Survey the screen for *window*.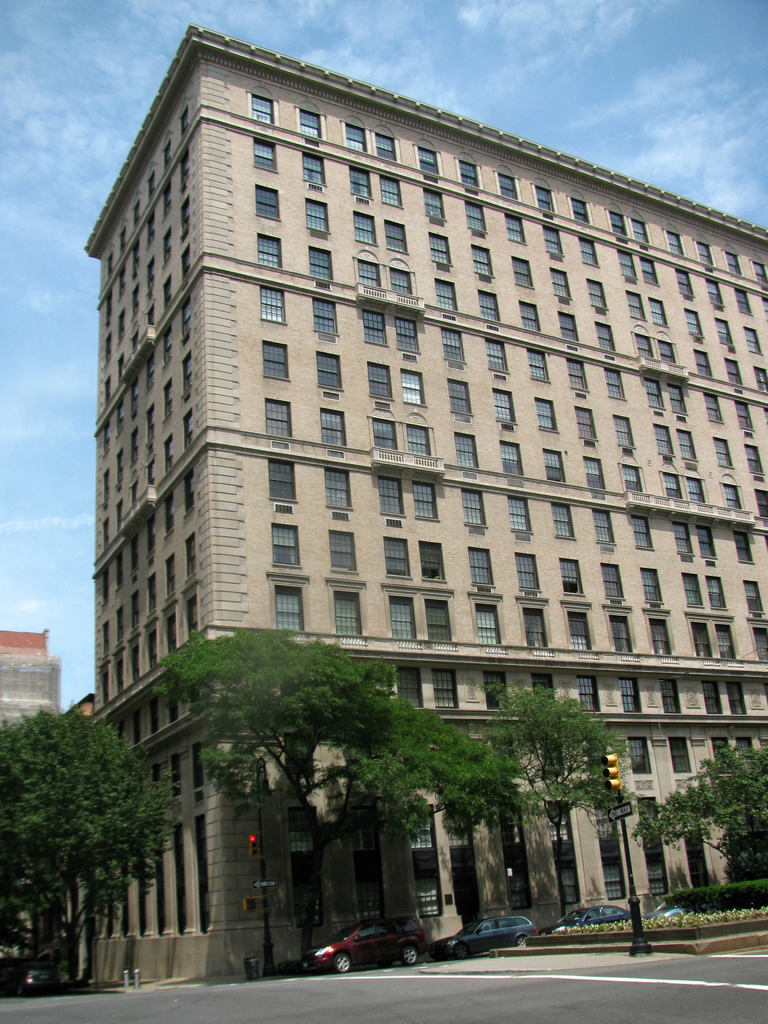
Survey found: 450/381/471/414.
